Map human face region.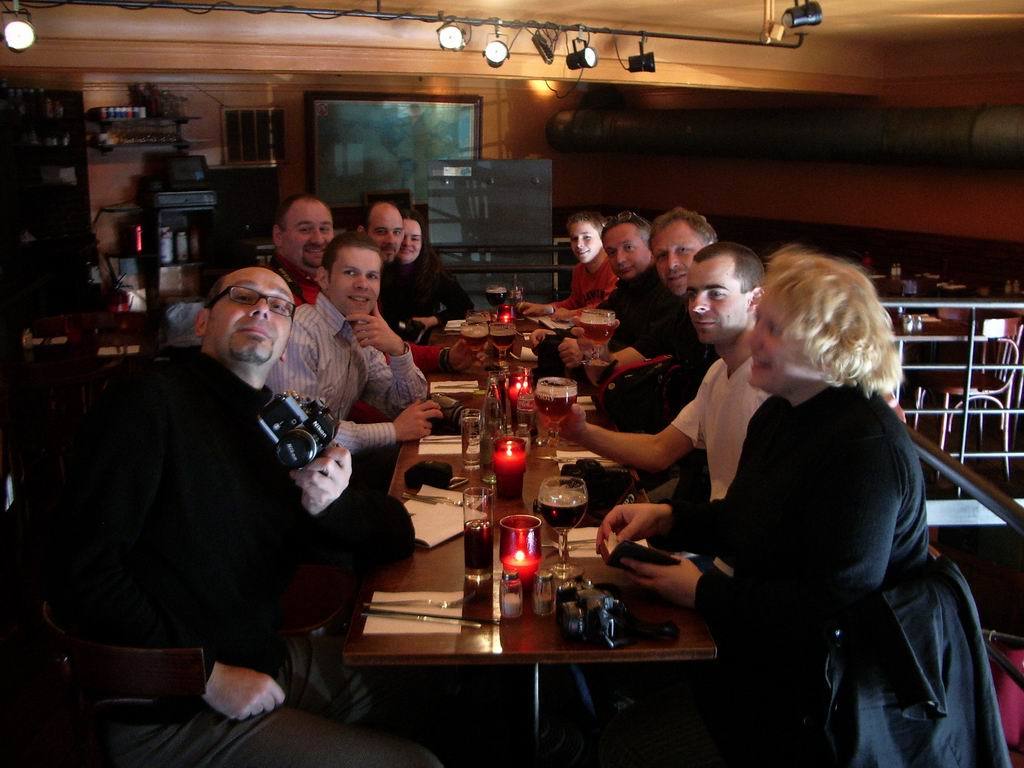
Mapped to select_region(649, 218, 708, 295).
